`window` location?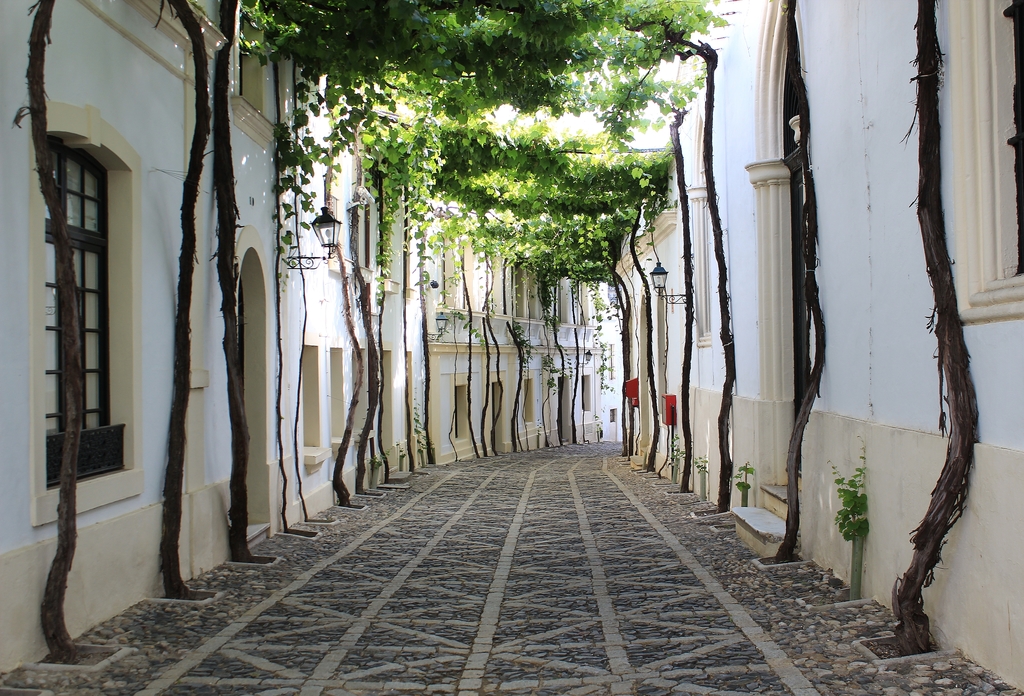
<bbox>298, 346, 429, 463</bbox>
